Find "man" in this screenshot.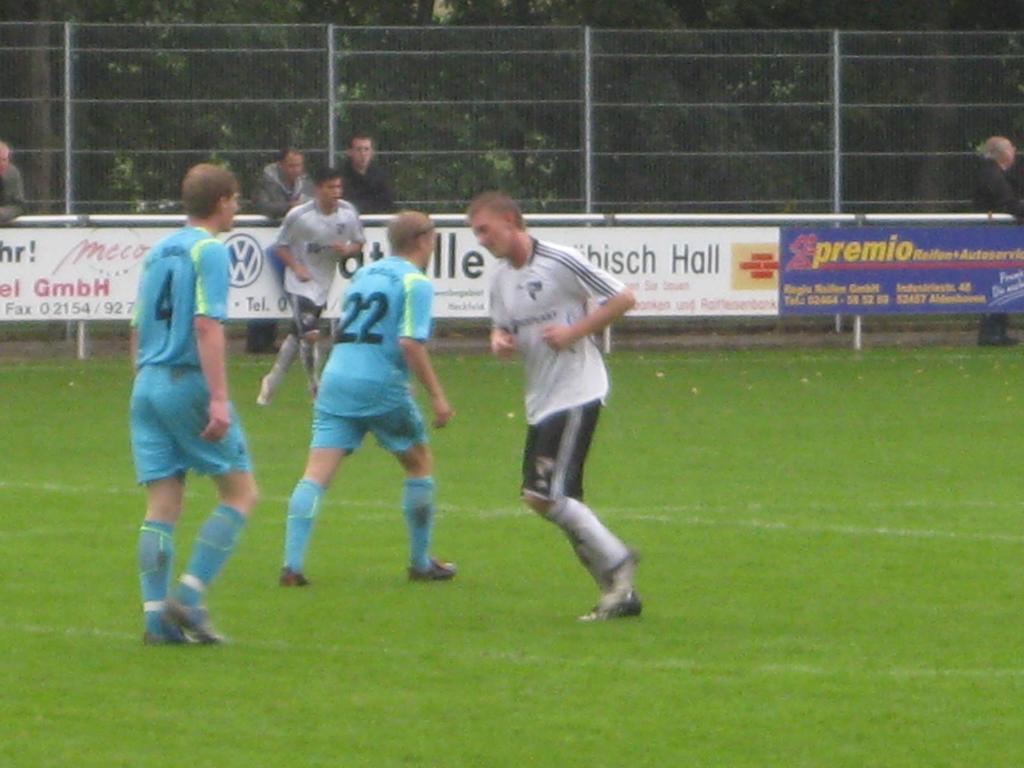
The bounding box for "man" is [280, 209, 459, 581].
